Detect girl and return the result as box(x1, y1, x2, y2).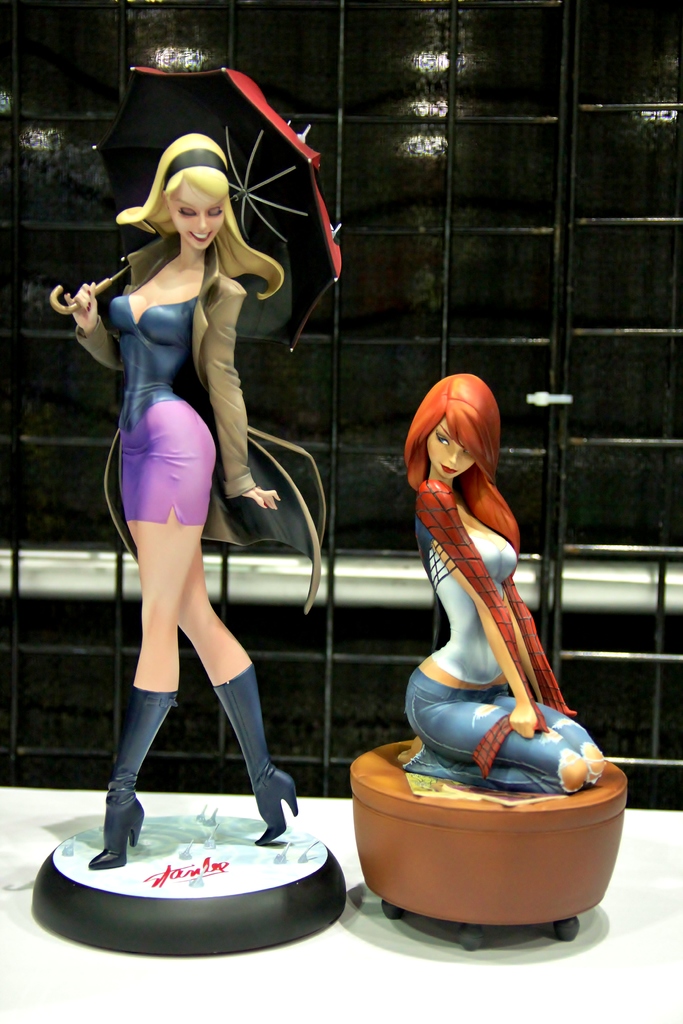
box(86, 134, 284, 867).
